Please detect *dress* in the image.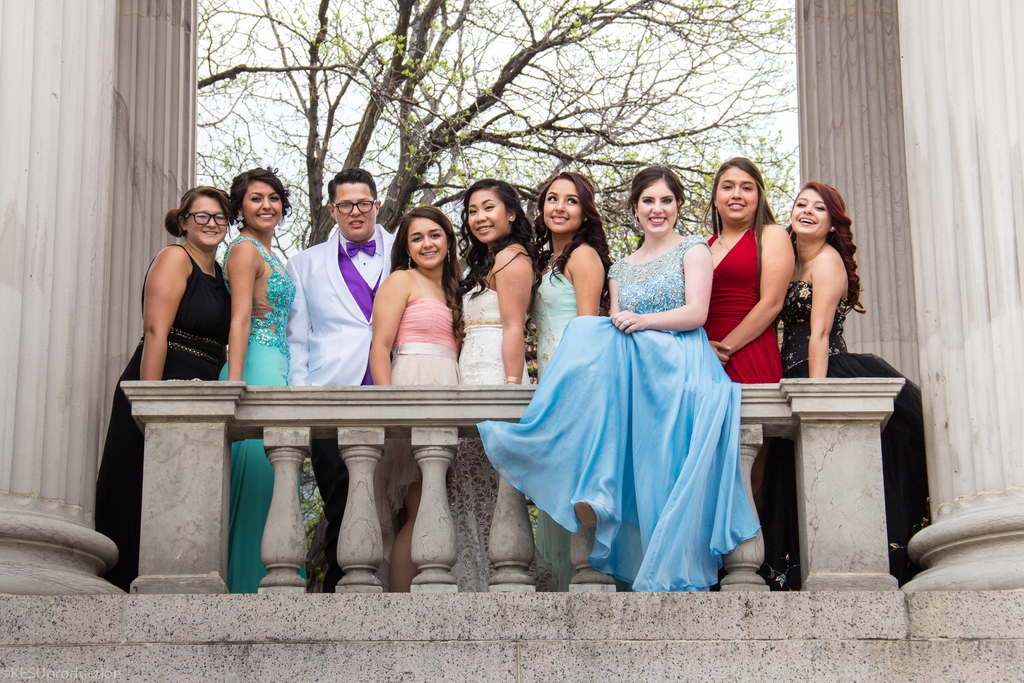
bbox(705, 223, 791, 383).
